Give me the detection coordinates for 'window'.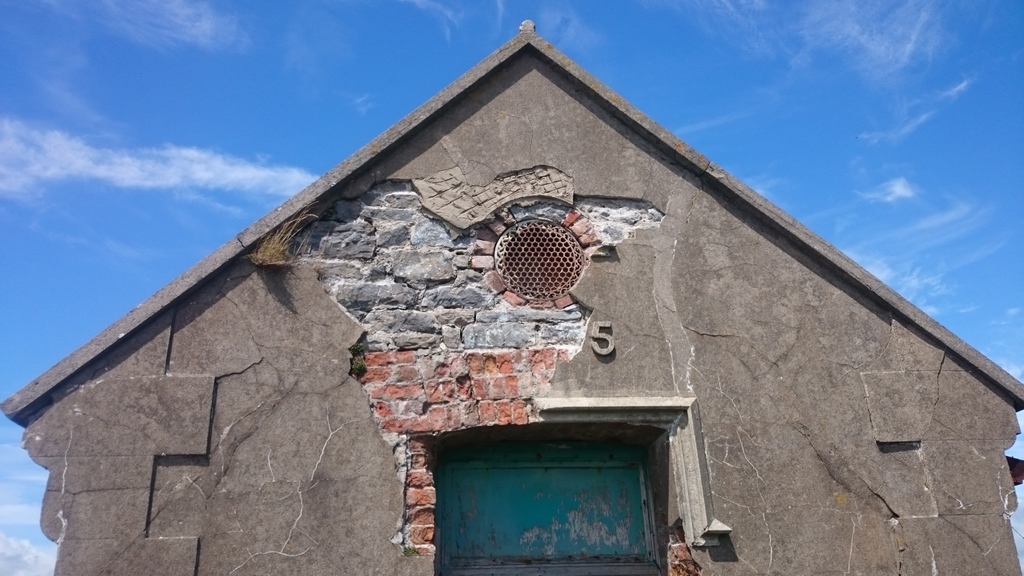
BBox(399, 402, 719, 575).
